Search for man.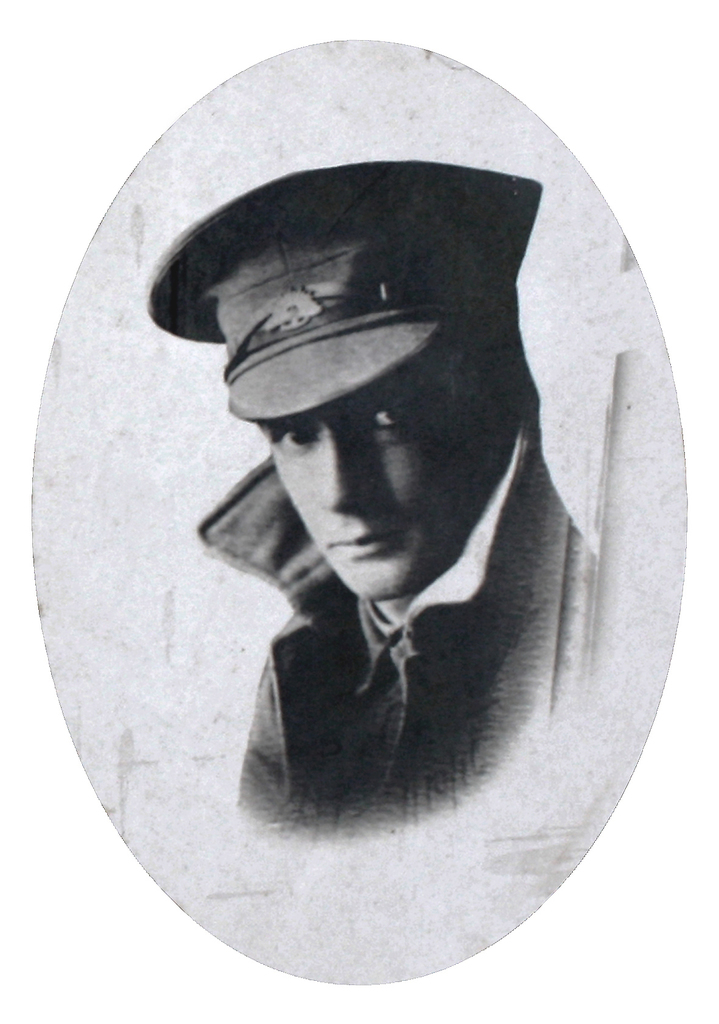
Found at (145, 161, 602, 828).
